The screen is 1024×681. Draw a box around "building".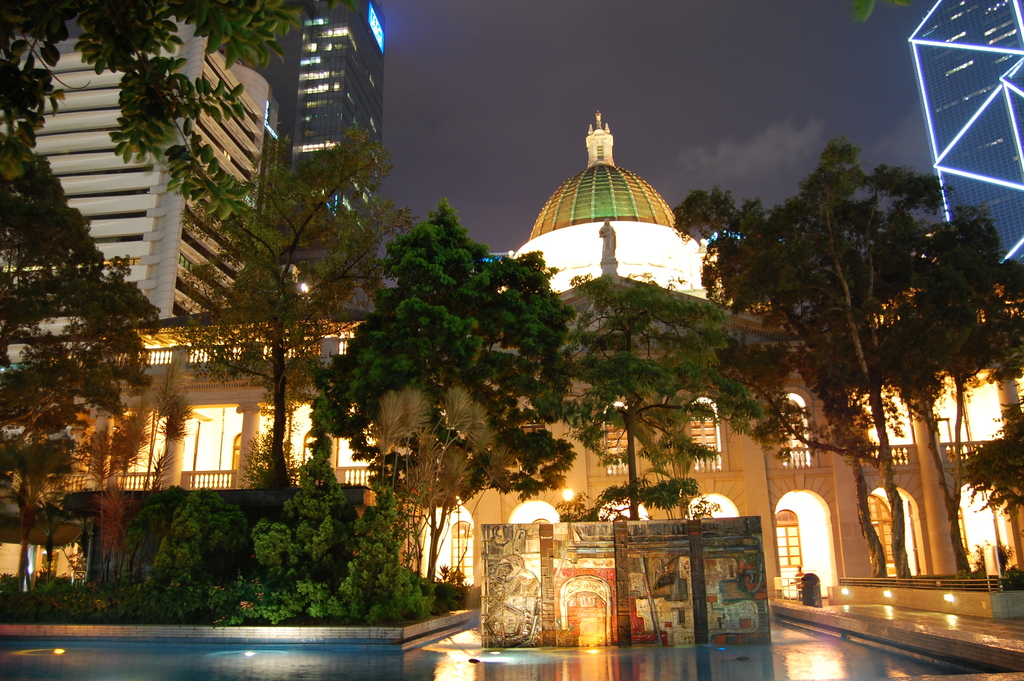
box=[0, 110, 1023, 629].
